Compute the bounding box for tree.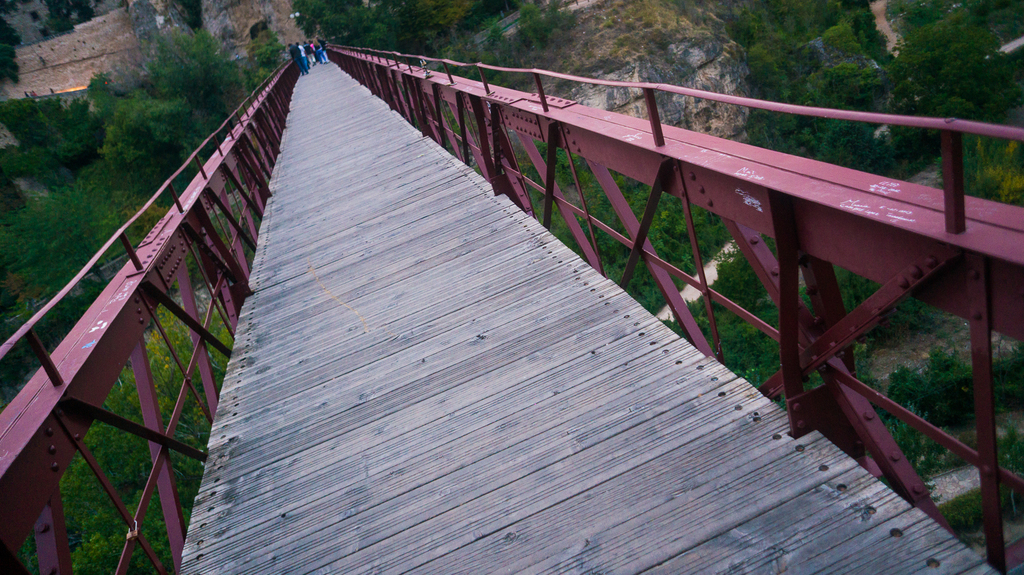
box=[291, 0, 439, 62].
